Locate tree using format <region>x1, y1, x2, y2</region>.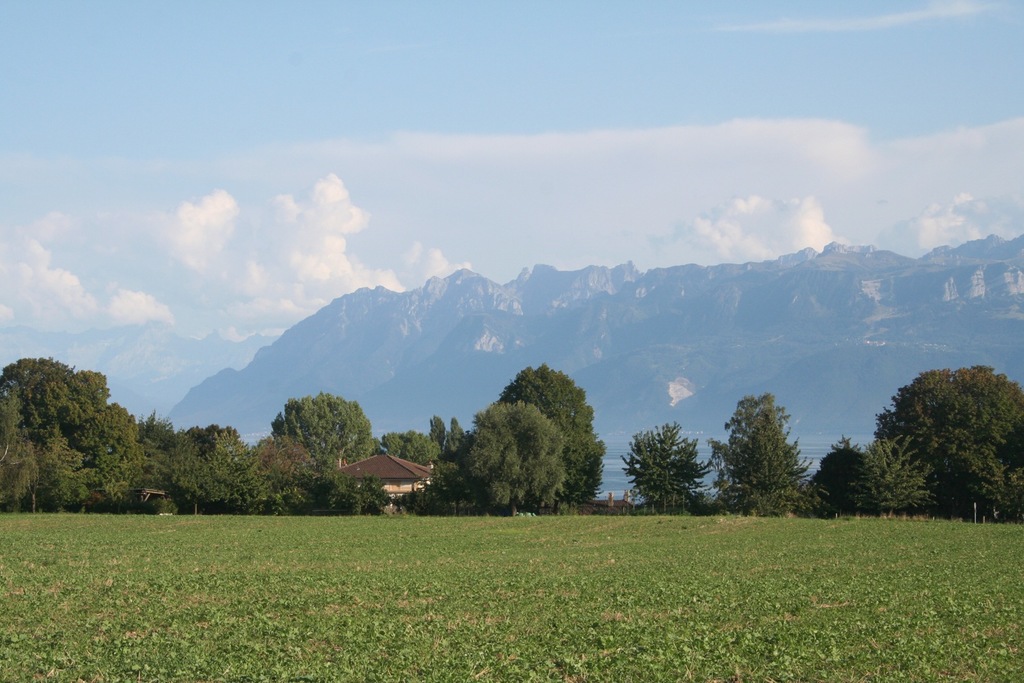
<region>267, 393, 376, 477</region>.
